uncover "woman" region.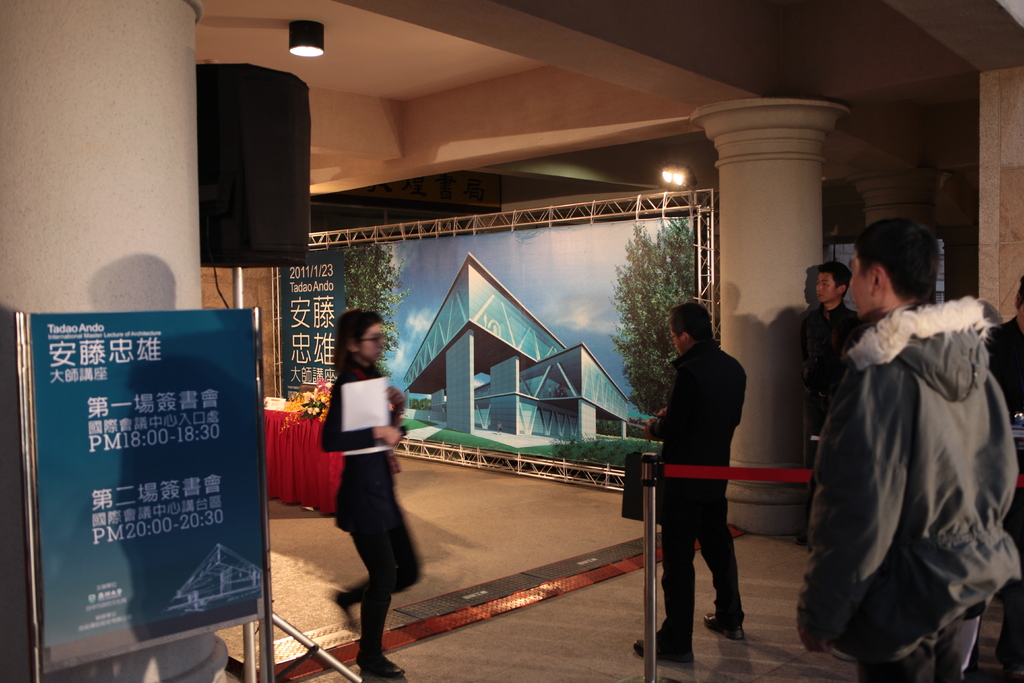
Uncovered: crop(314, 302, 423, 669).
